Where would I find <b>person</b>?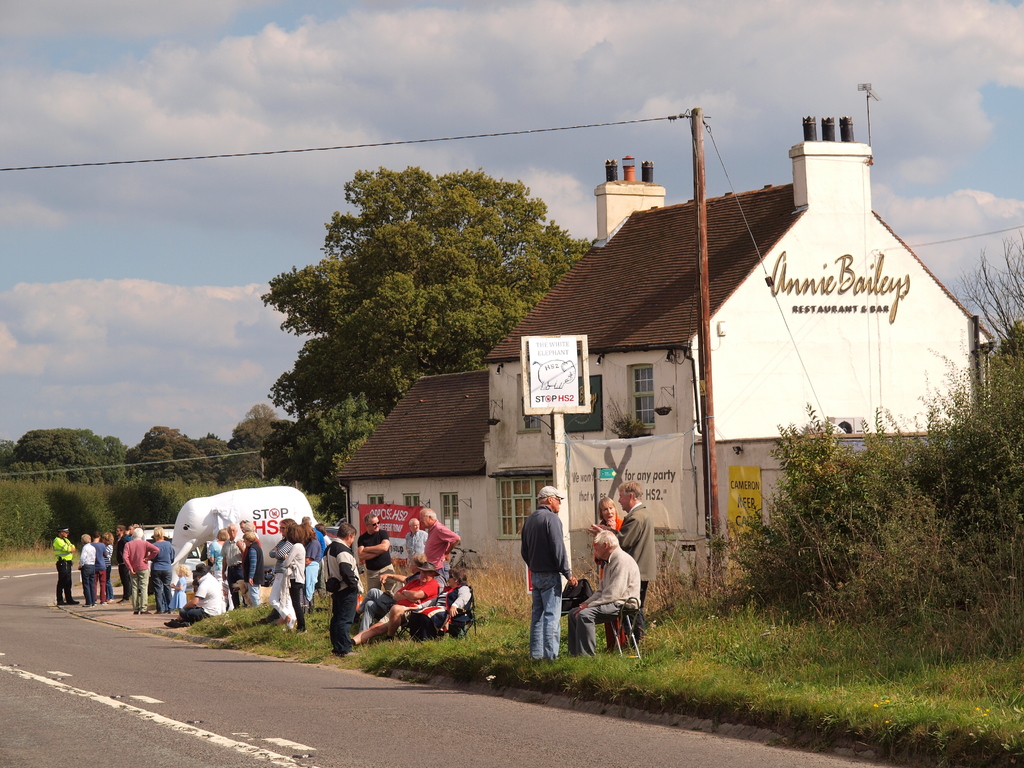
At <bbox>566, 529, 640, 657</bbox>.
